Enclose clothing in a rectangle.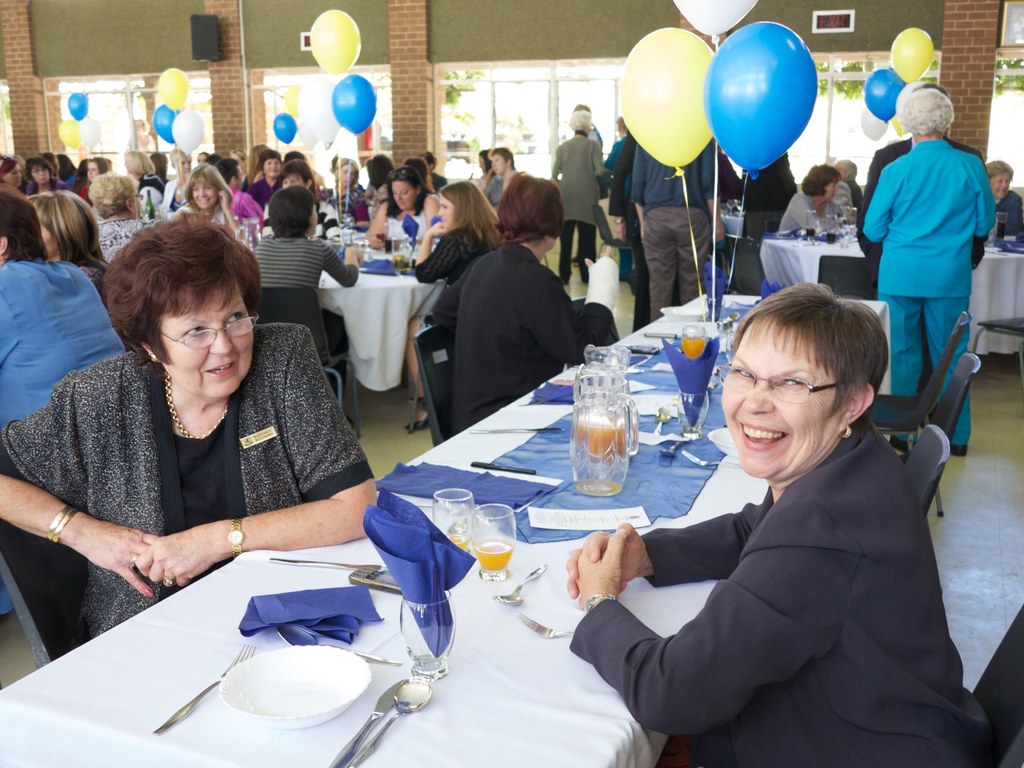
locate(0, 162, 513, 622).
